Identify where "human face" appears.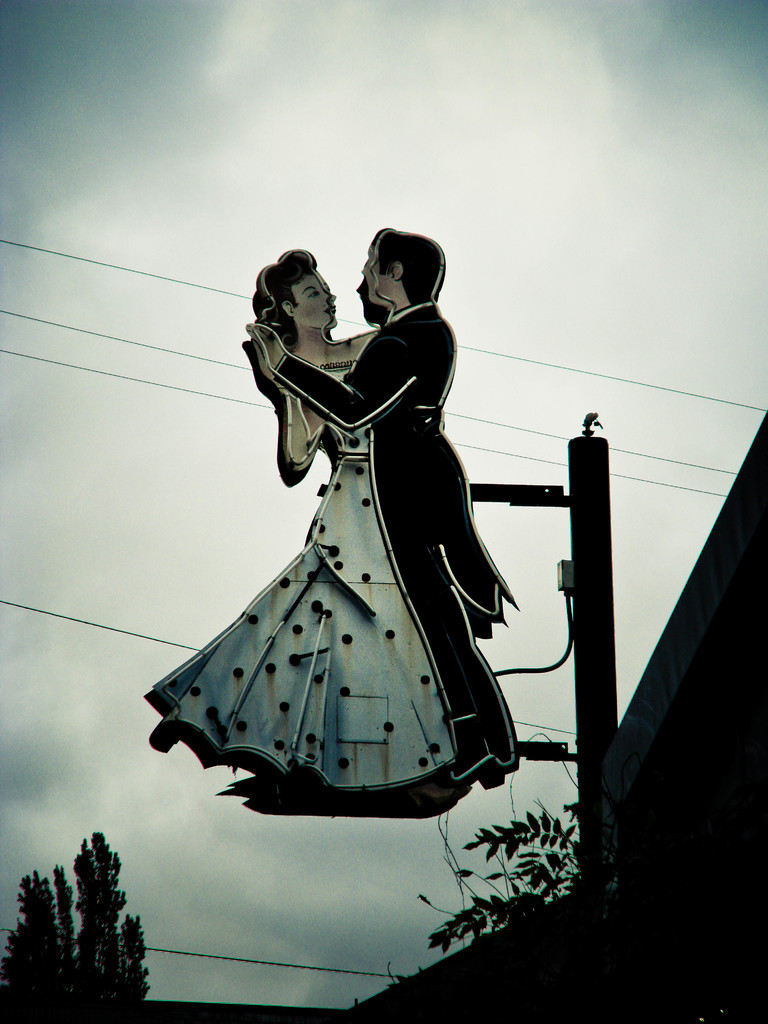
Appears at [295,273,335,328].
